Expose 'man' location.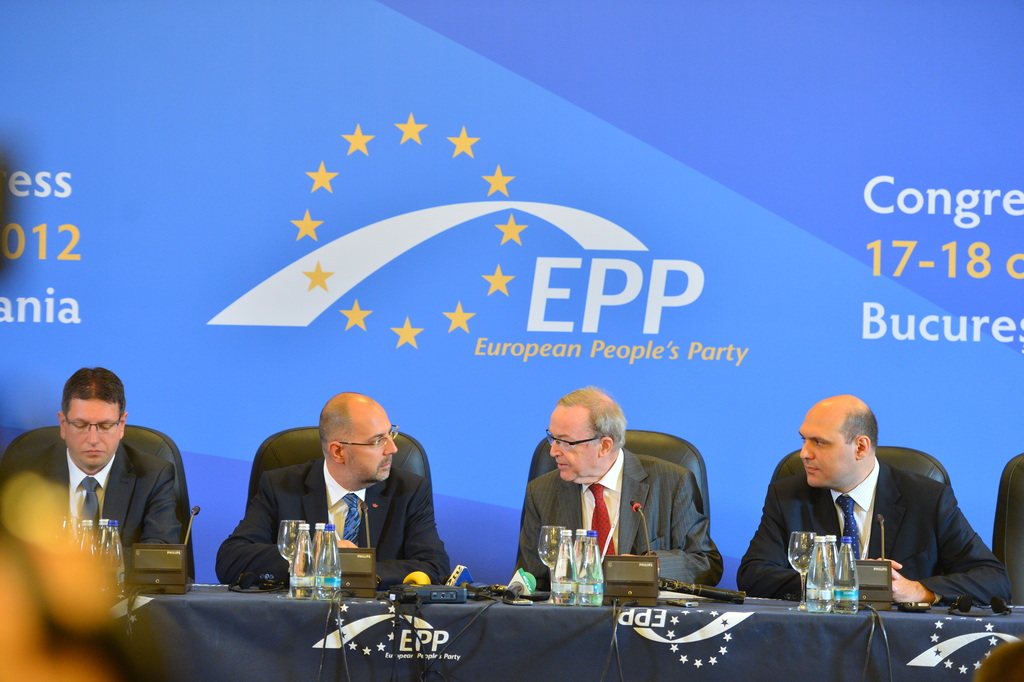
Exposed at box(507, 388, 724, 591).
